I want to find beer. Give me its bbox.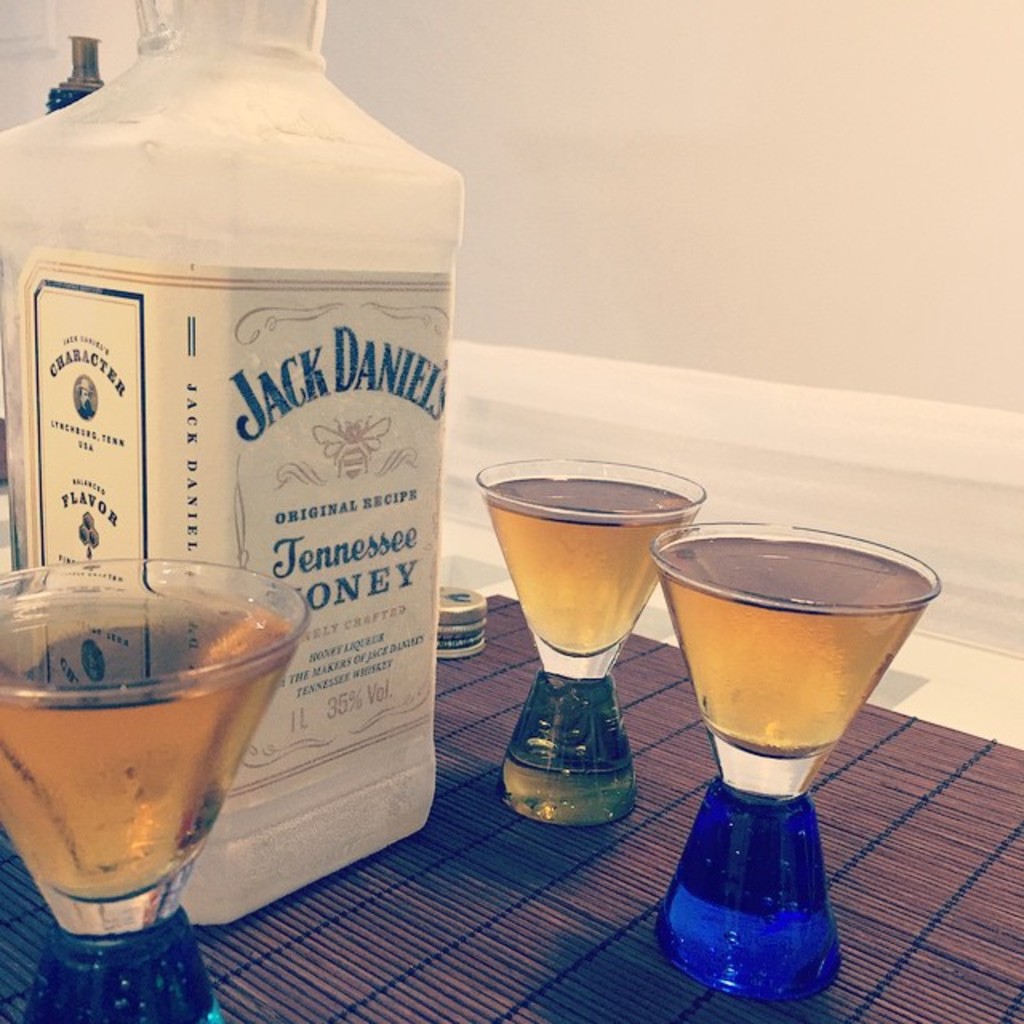
pyautogui.locateOnScreen(475, 462, 701, 678).
